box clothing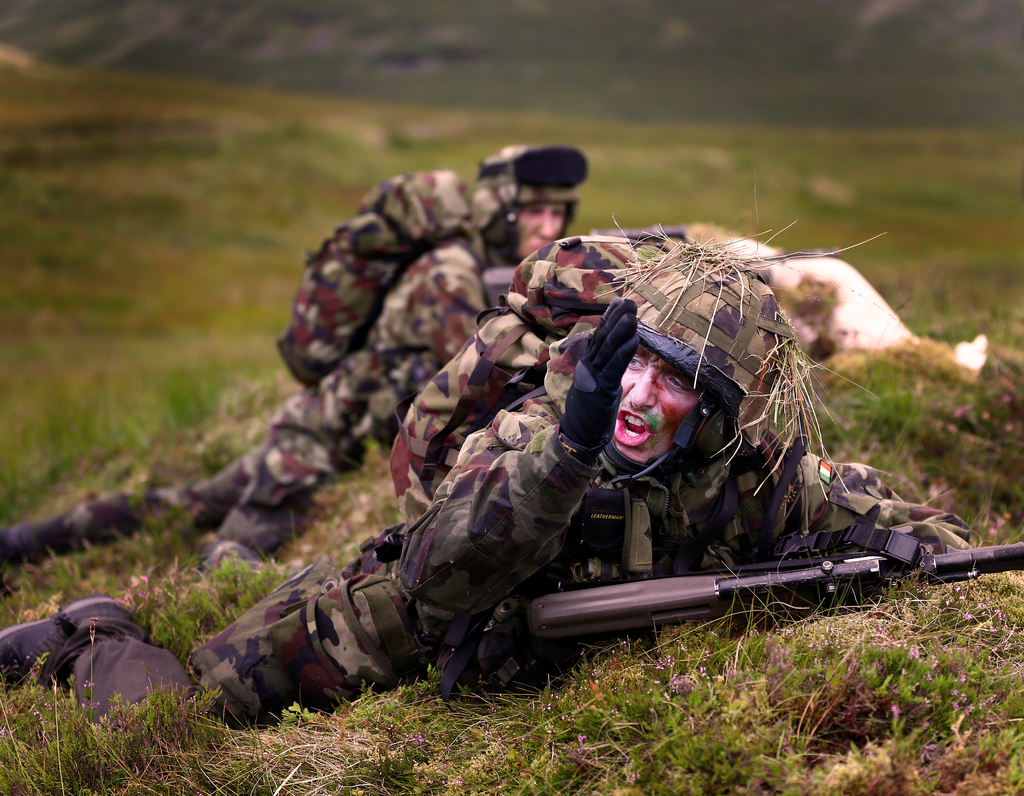
x1=11, y1=232, x2=490, y2=554
